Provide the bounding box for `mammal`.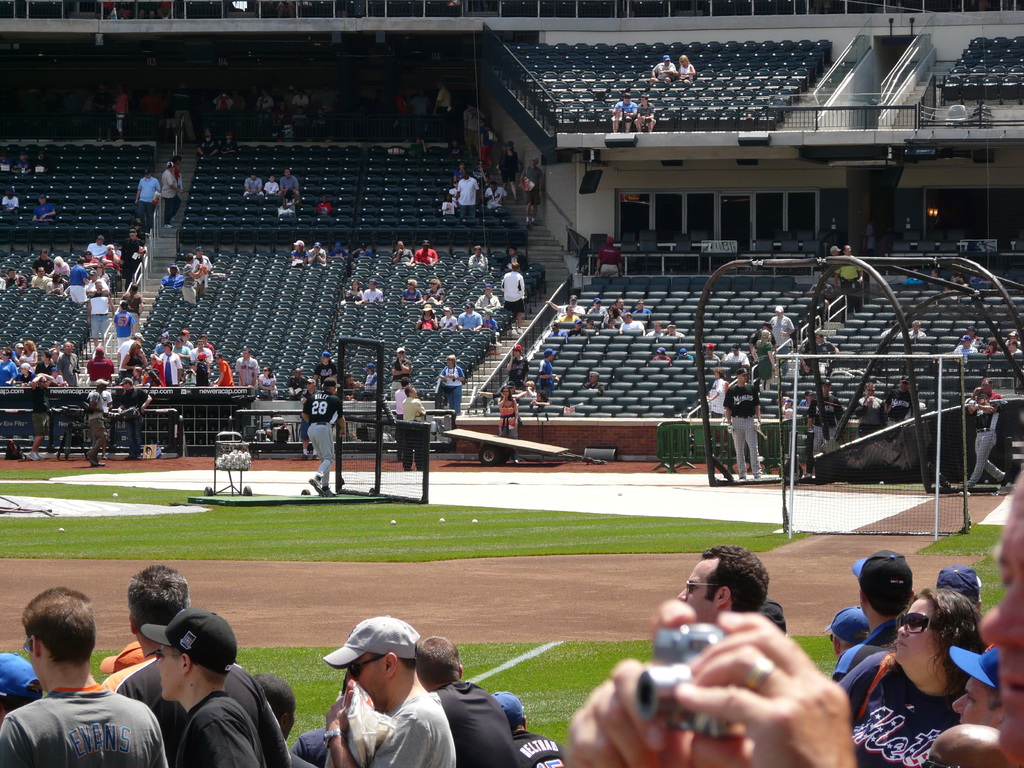
{"left": 646, "top": 323, "right": 664, "bottom": 337}.
